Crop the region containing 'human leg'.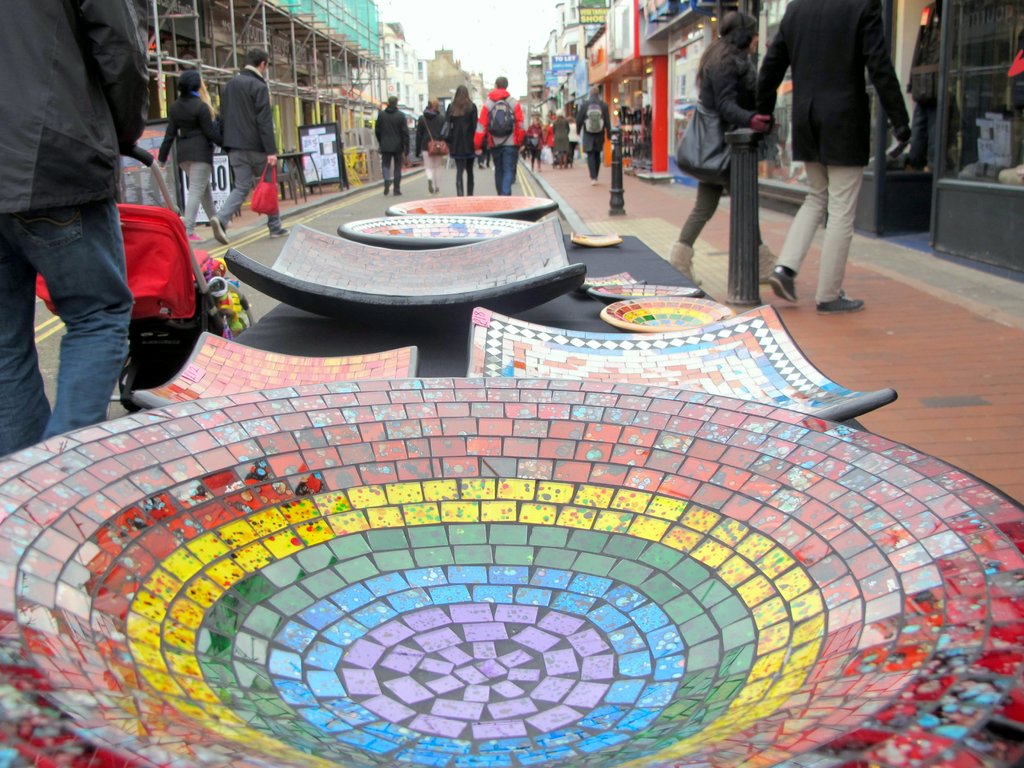
Crop region: BBox(421, 147, 438, 193).
